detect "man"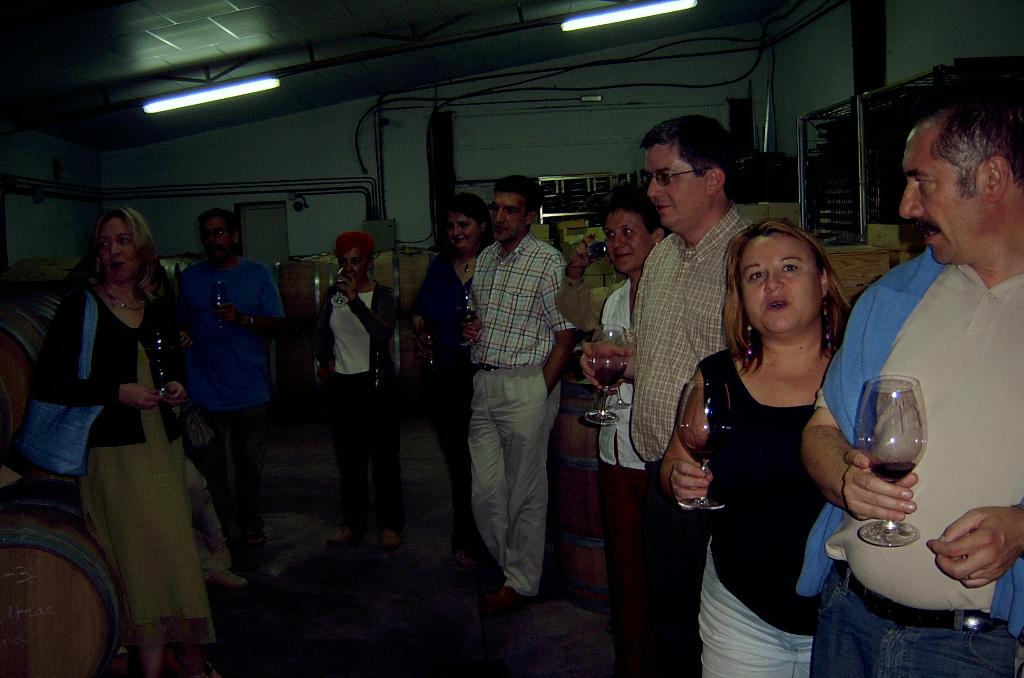
left=807, top=98, right=1023, bottom=677
